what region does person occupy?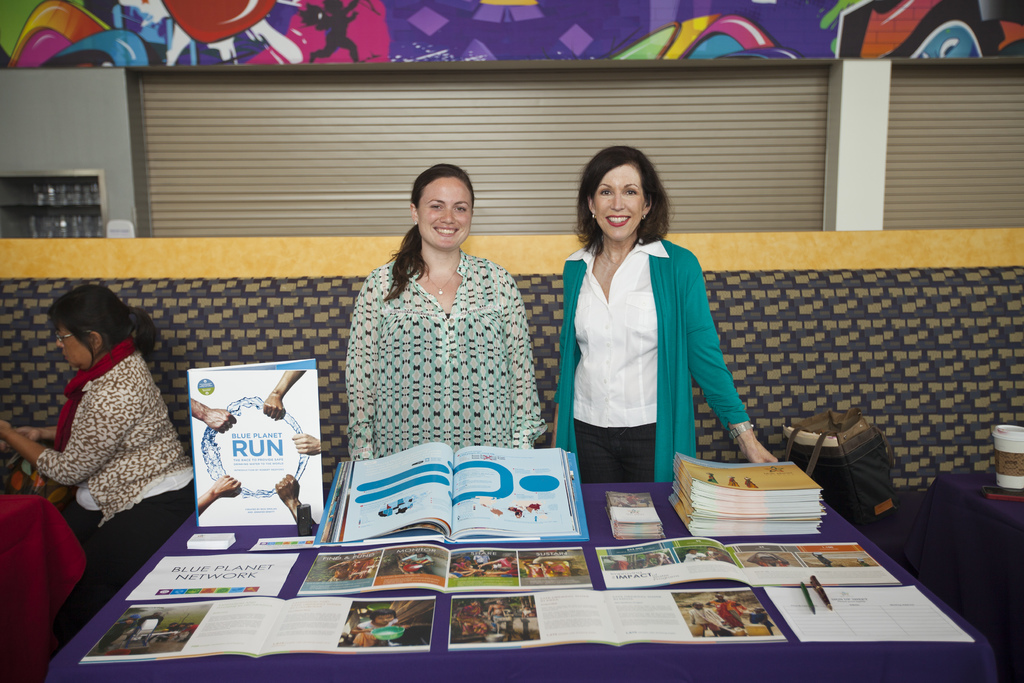
rect(688, 594, 722, 638).
